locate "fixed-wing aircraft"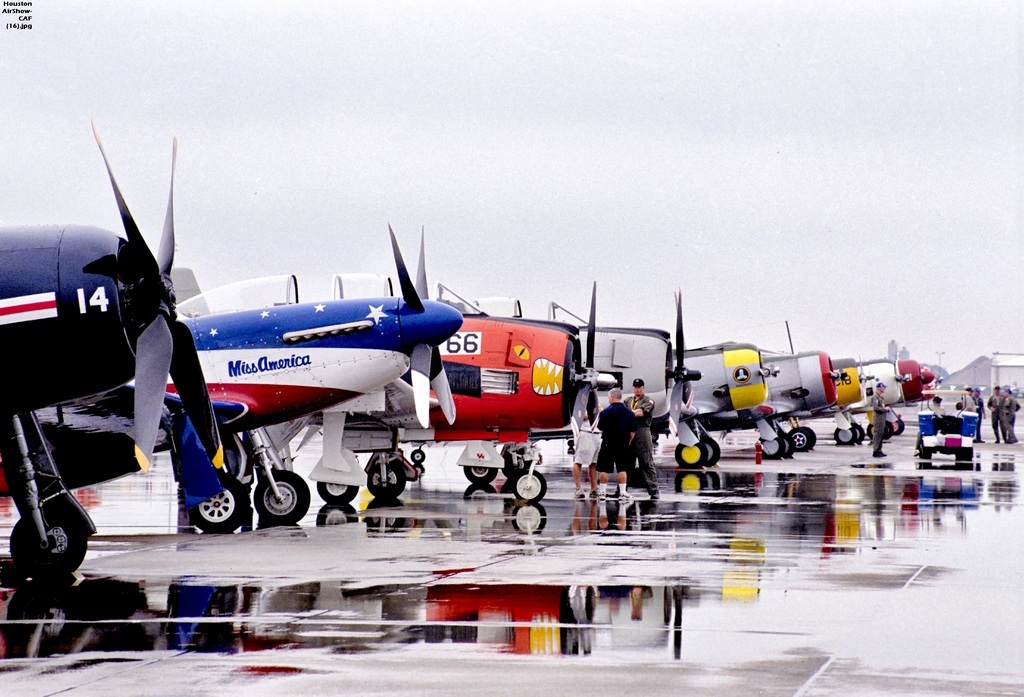
bbox(456, 280, 705, 502)
